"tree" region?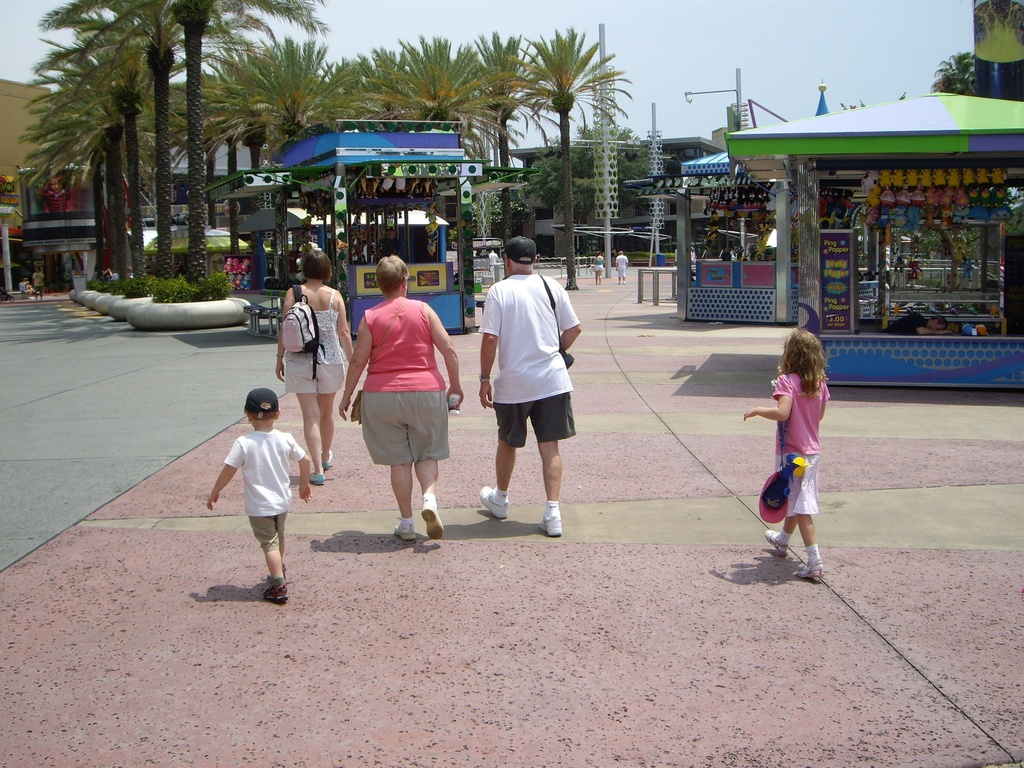
[x1=74, y1=0, x2=253, y2=268]
